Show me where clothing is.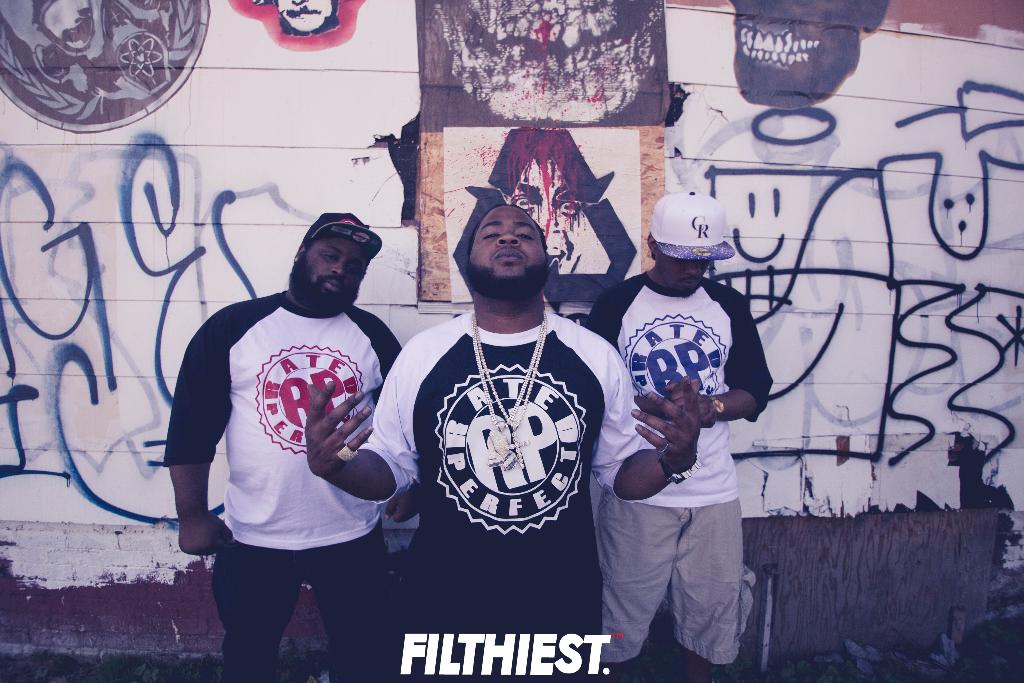
clothing is at l=564, t=262, r=818, b=646.
